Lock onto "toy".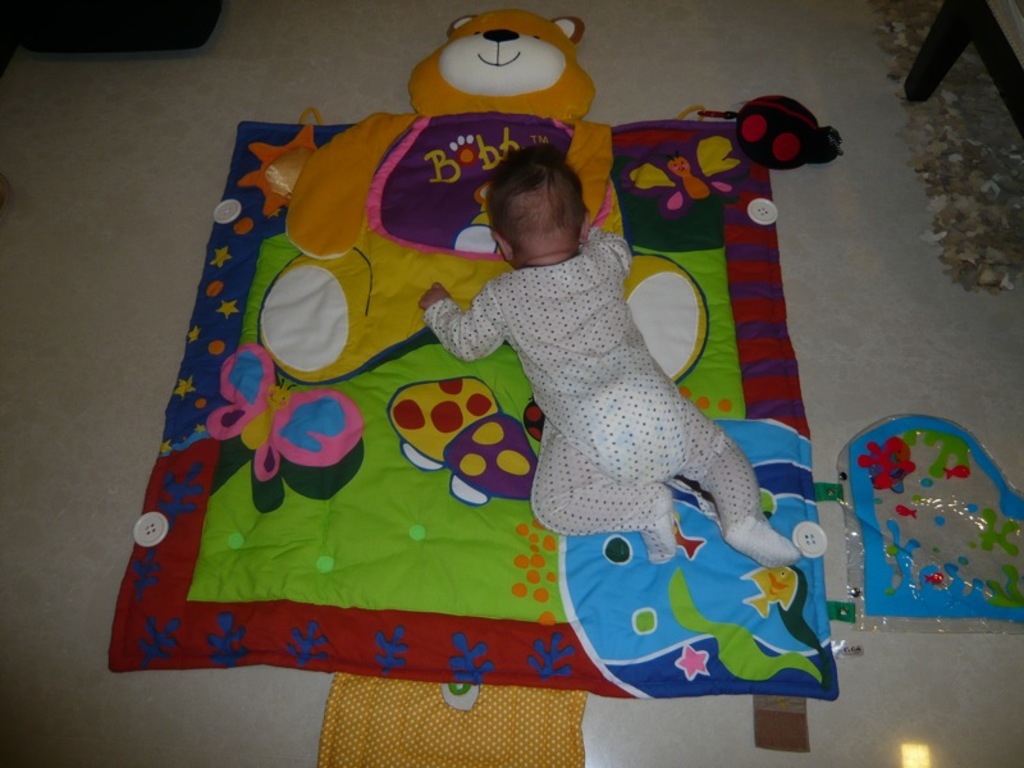
Locked: l=252, t=9, r=618, b=389.
